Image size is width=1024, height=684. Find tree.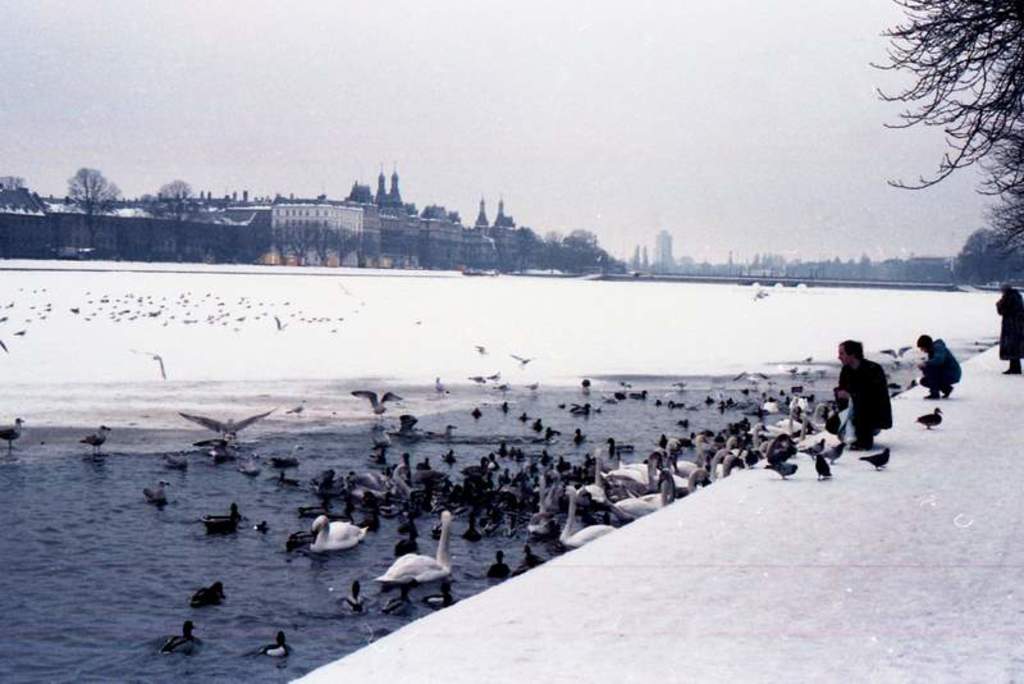
151:174:197:260.
